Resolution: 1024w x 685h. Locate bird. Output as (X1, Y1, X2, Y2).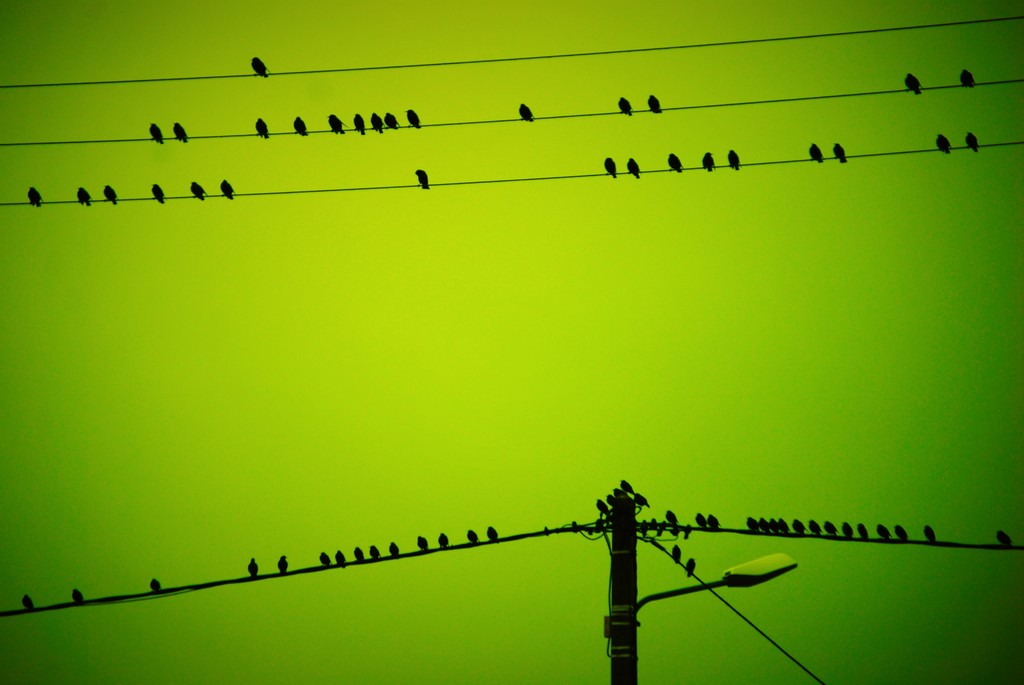
(22, 592, 35, 608).
